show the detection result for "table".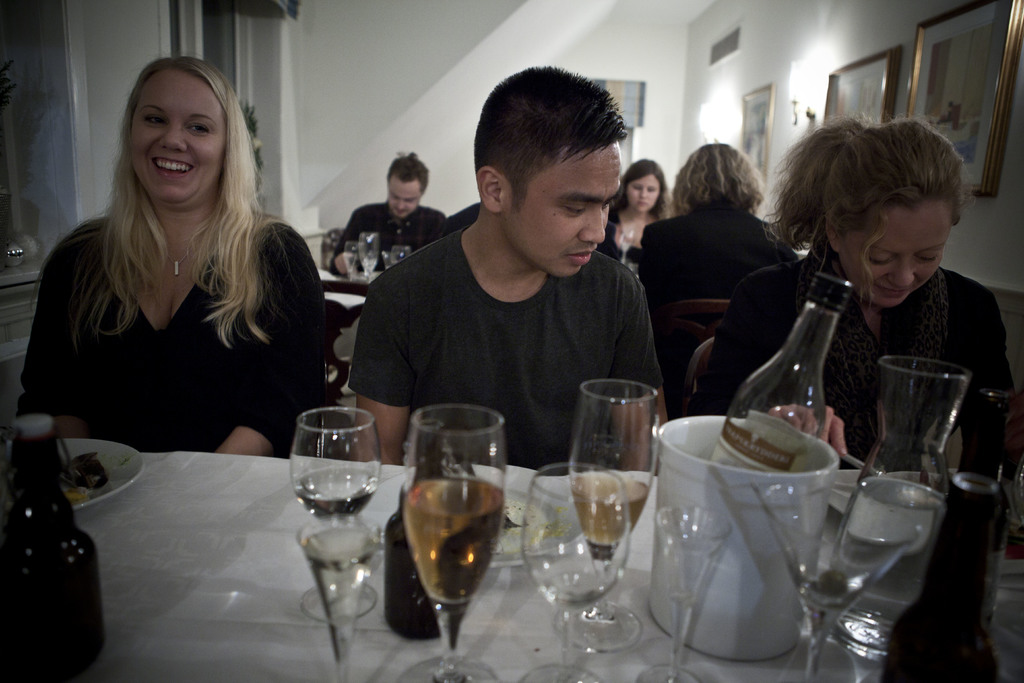
BBox(0, 408, 1023, 682).
